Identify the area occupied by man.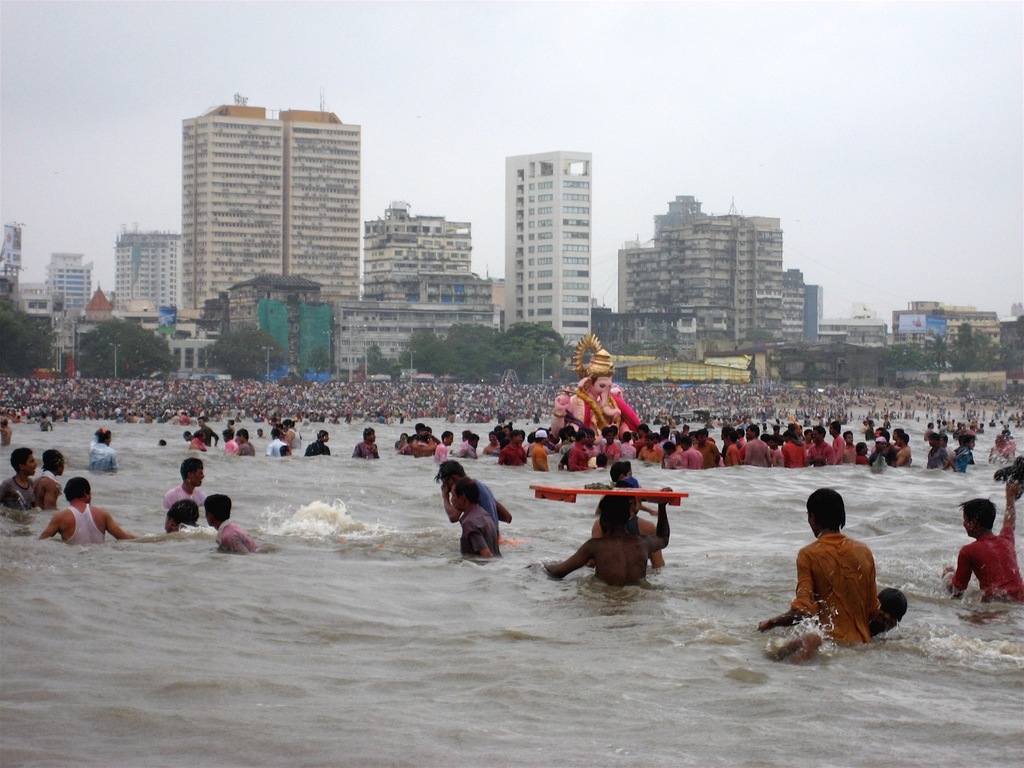
Area: {"x1": 542, "y1": 488, "x2": 692, "y2": 610}.
